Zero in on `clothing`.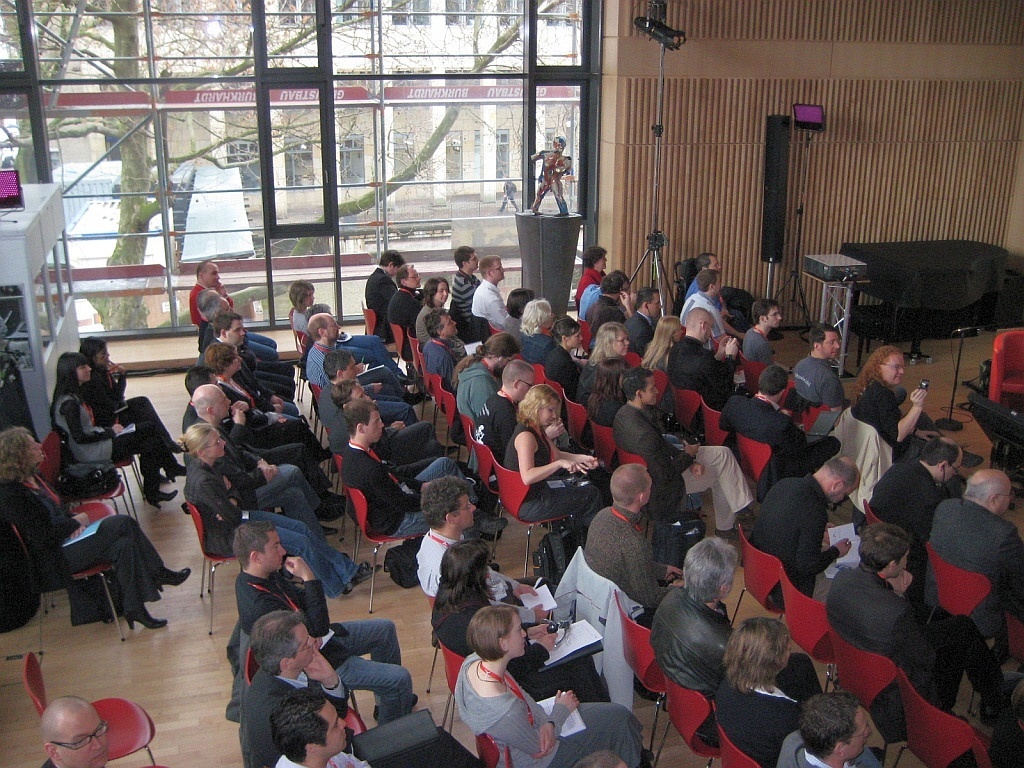
Zeroed in: (453, 359, 499, 449).
